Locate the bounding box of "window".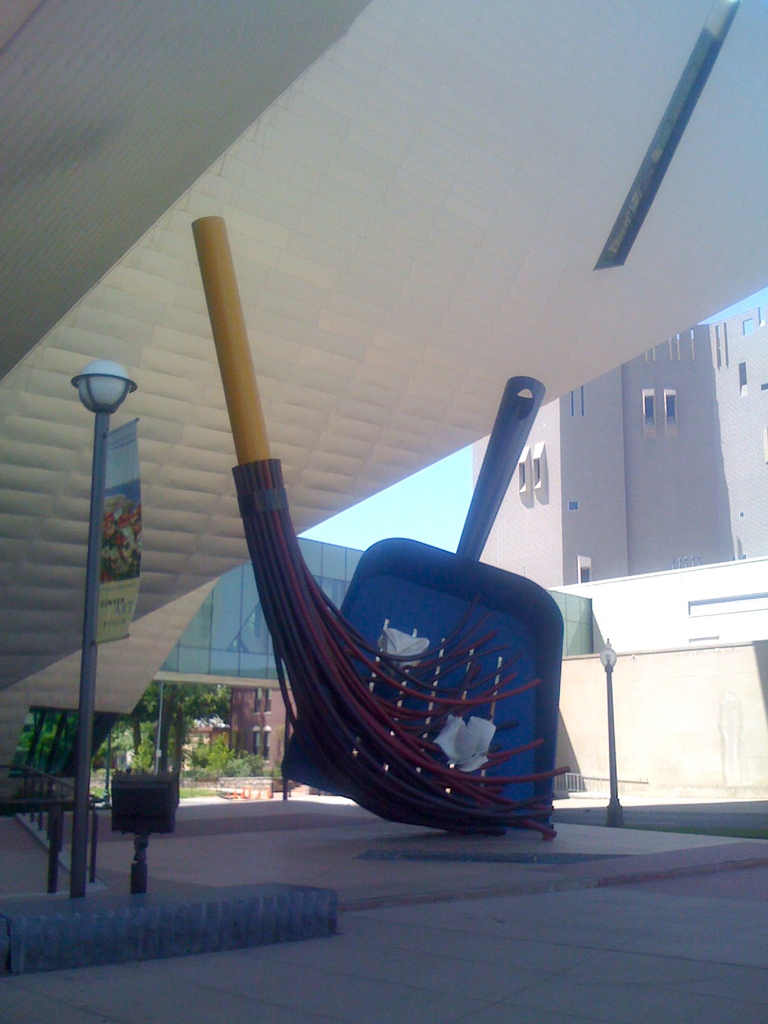
Bounding box: crop(640, 385, 656, 433).
